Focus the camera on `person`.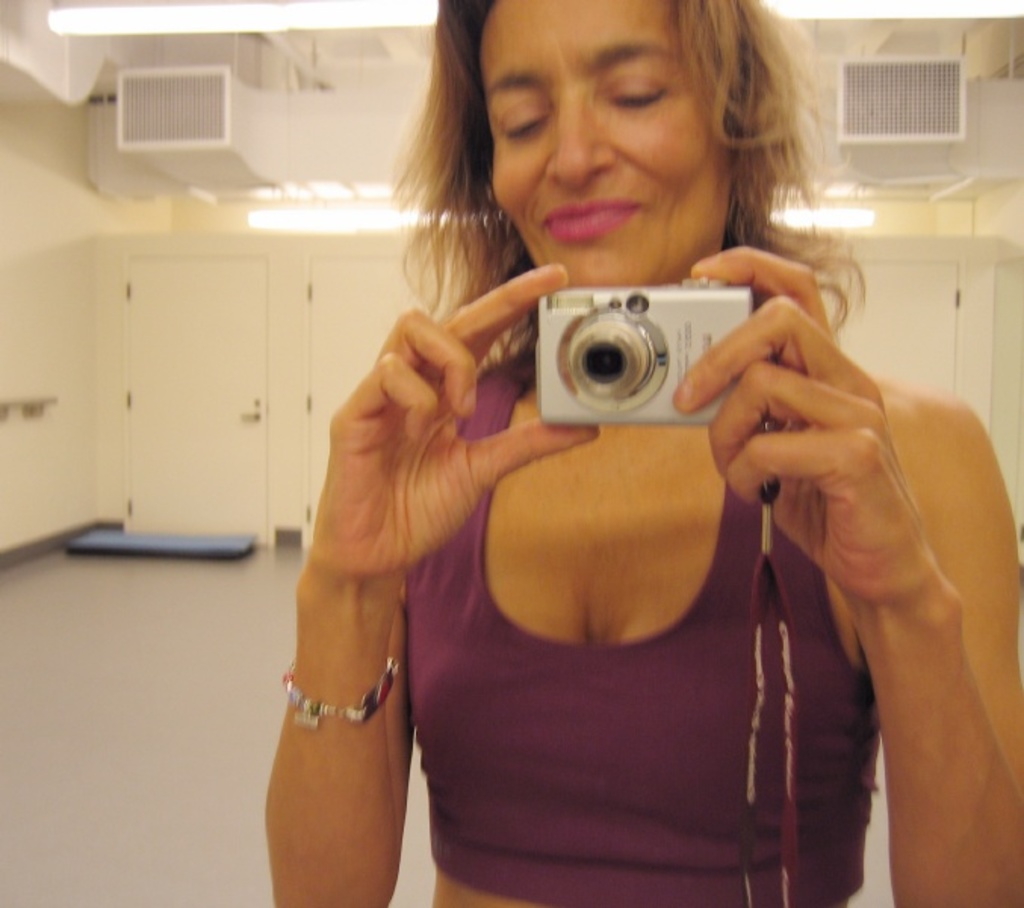
Focus region: region(266, 0, 1022, 906).
